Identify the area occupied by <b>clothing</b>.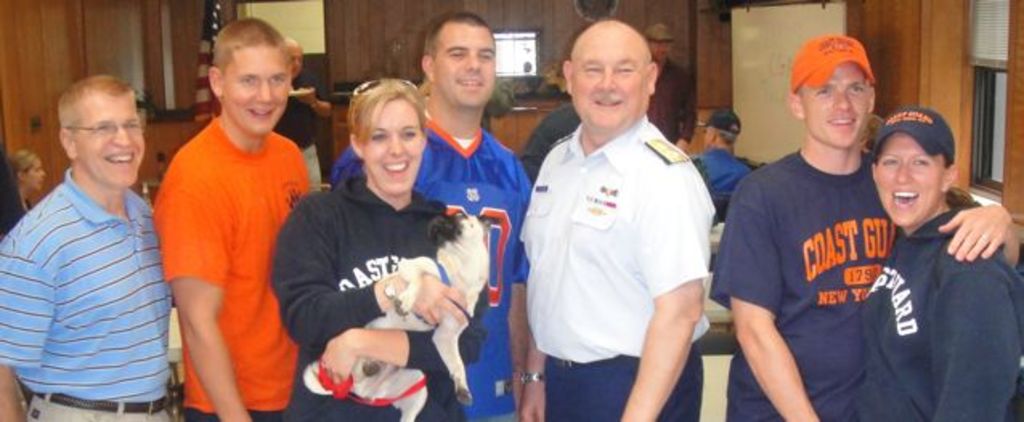
Area: bbox=(332, 103, 549, 420).
